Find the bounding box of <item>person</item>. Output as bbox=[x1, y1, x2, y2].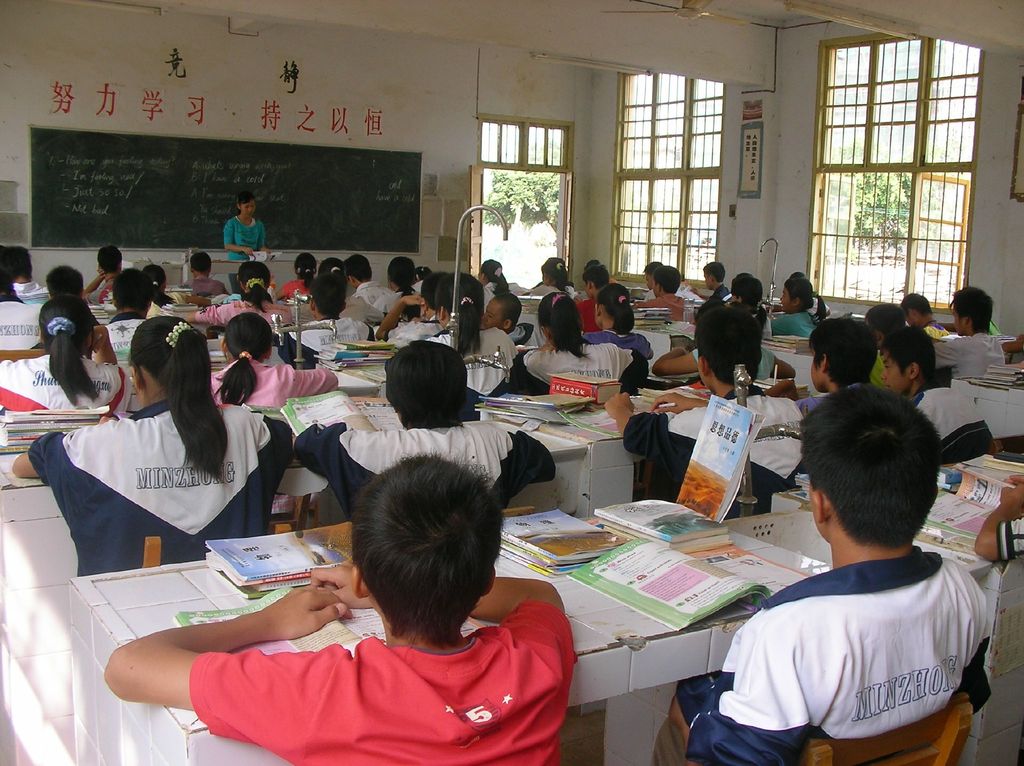
bbox=[376, 271, 447, 341].
